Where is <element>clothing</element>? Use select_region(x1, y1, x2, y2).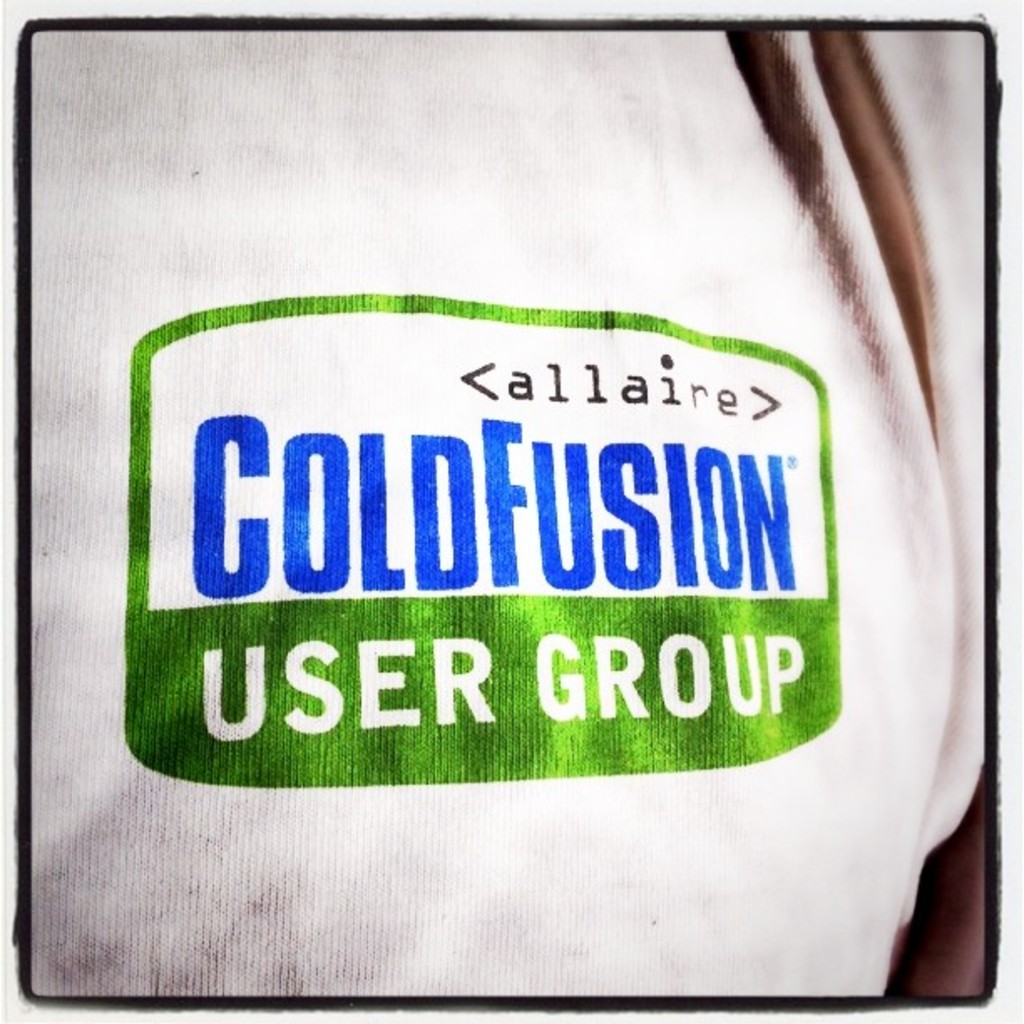
select_region(47, 30, 1001, 1006).
